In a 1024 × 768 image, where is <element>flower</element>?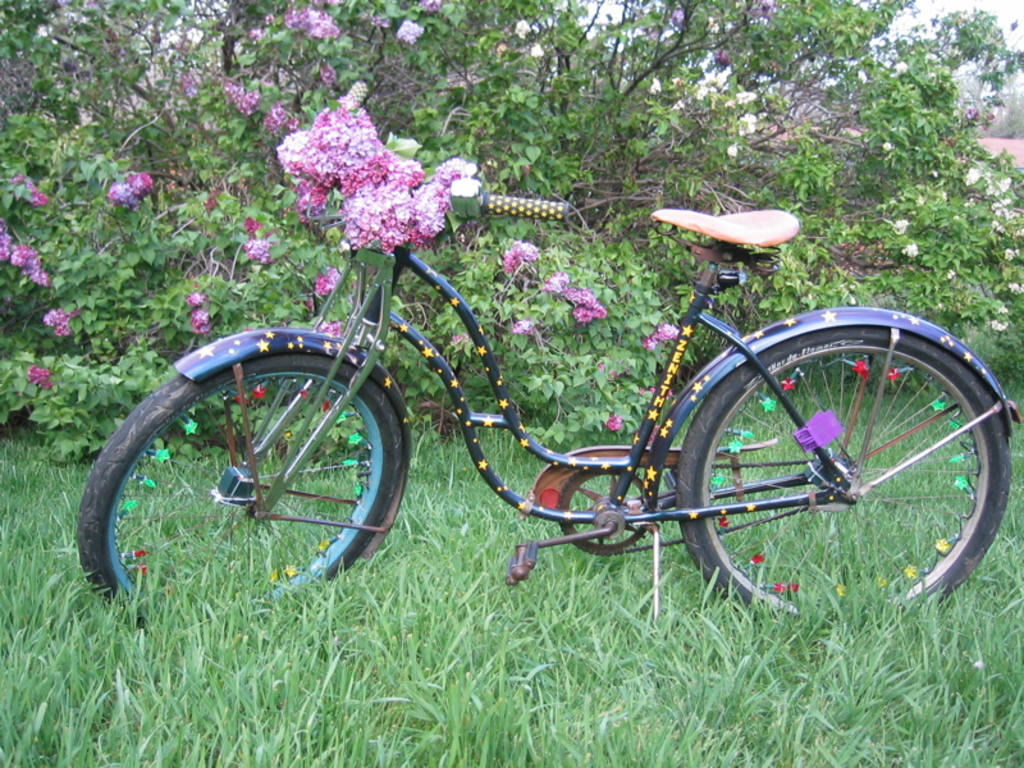
left=603, top=415, right=614, bottom=428.
